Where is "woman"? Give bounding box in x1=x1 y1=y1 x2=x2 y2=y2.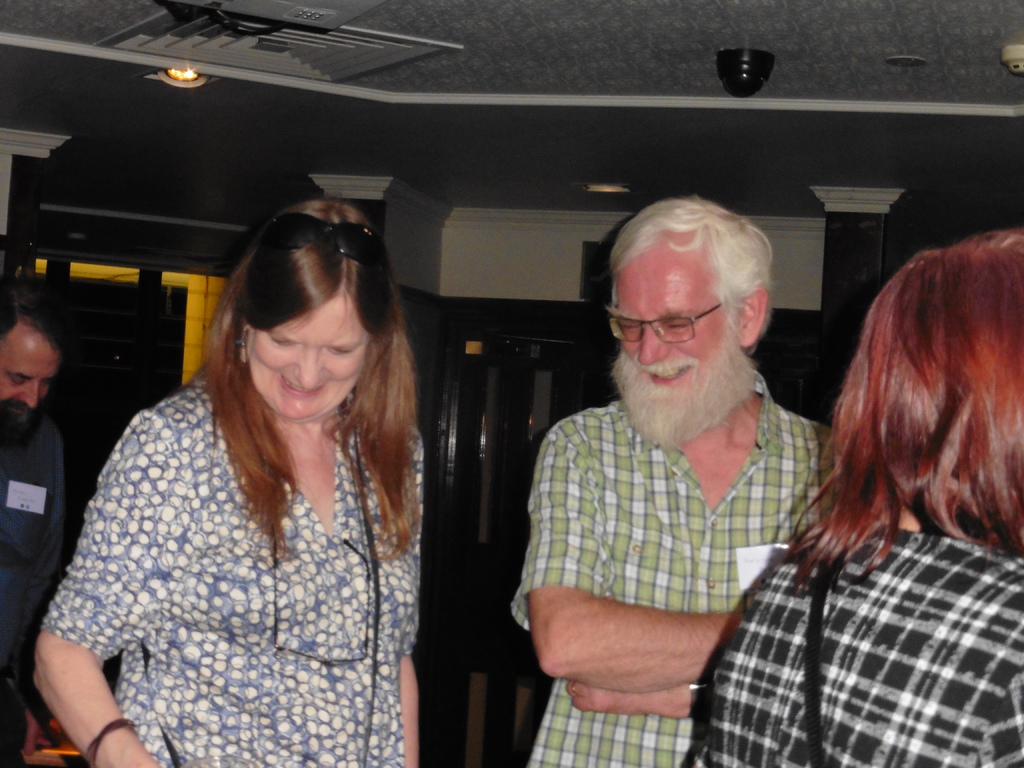
x1=54 y1=196 x2=455 y2=767.
